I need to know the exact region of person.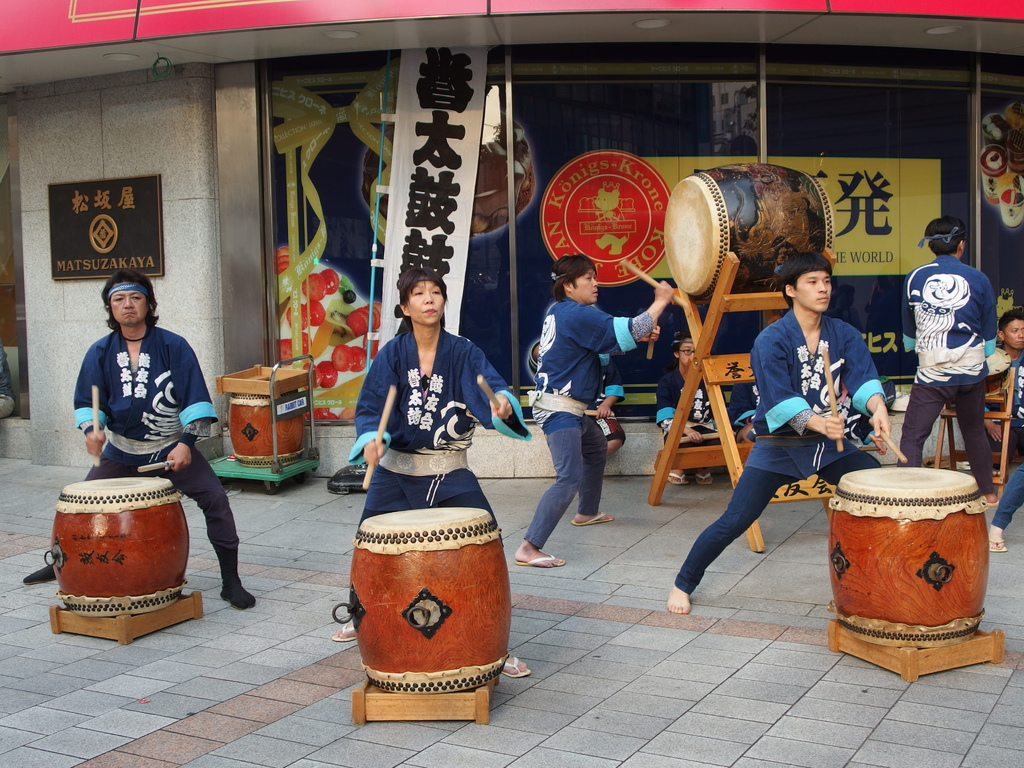
Region: crop(515, 253, 676, 566).
